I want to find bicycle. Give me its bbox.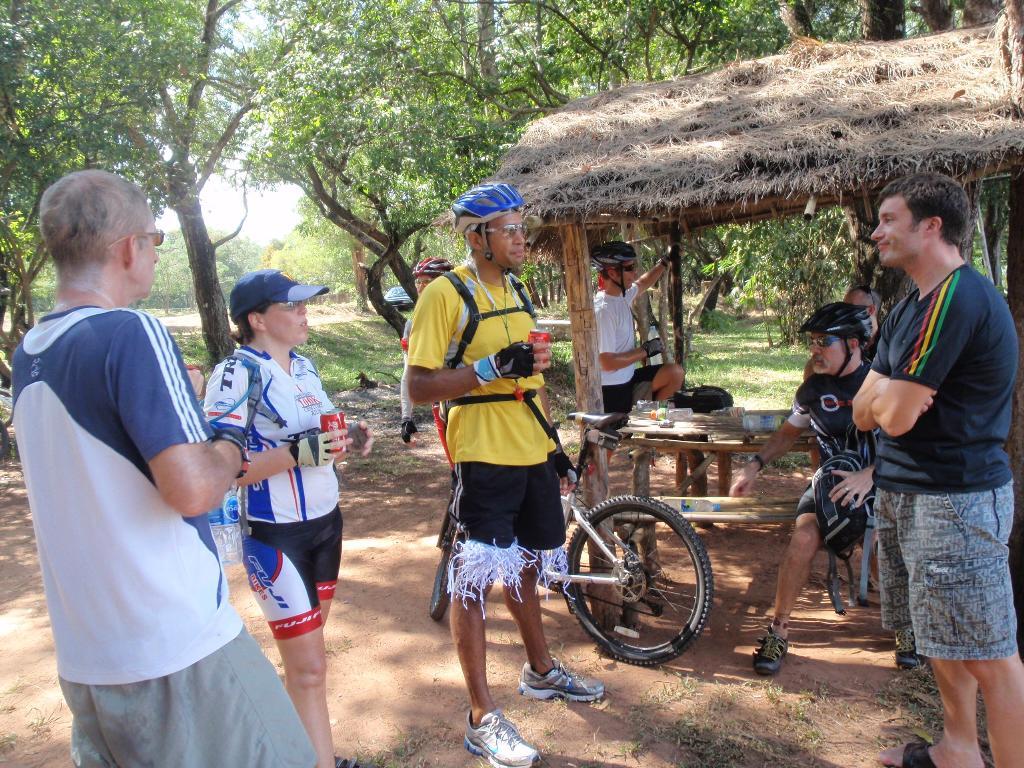
left=422, top=407, right=717, bottom=667.
